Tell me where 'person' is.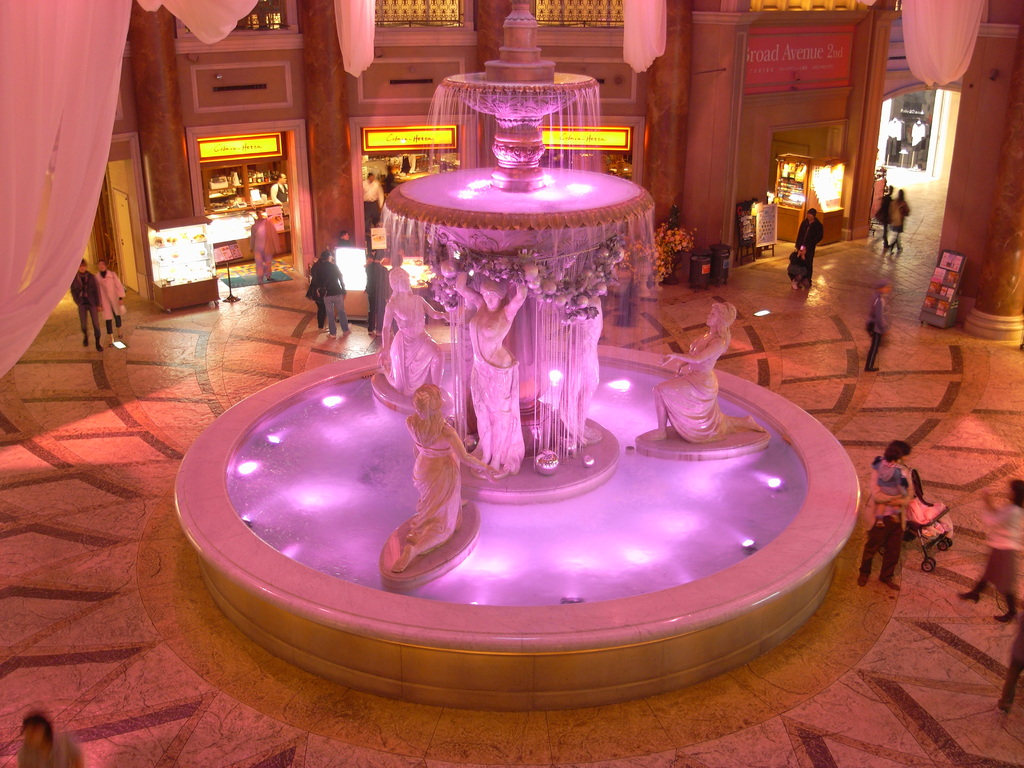
'person' is at box=[790, 209, 822, 289].
